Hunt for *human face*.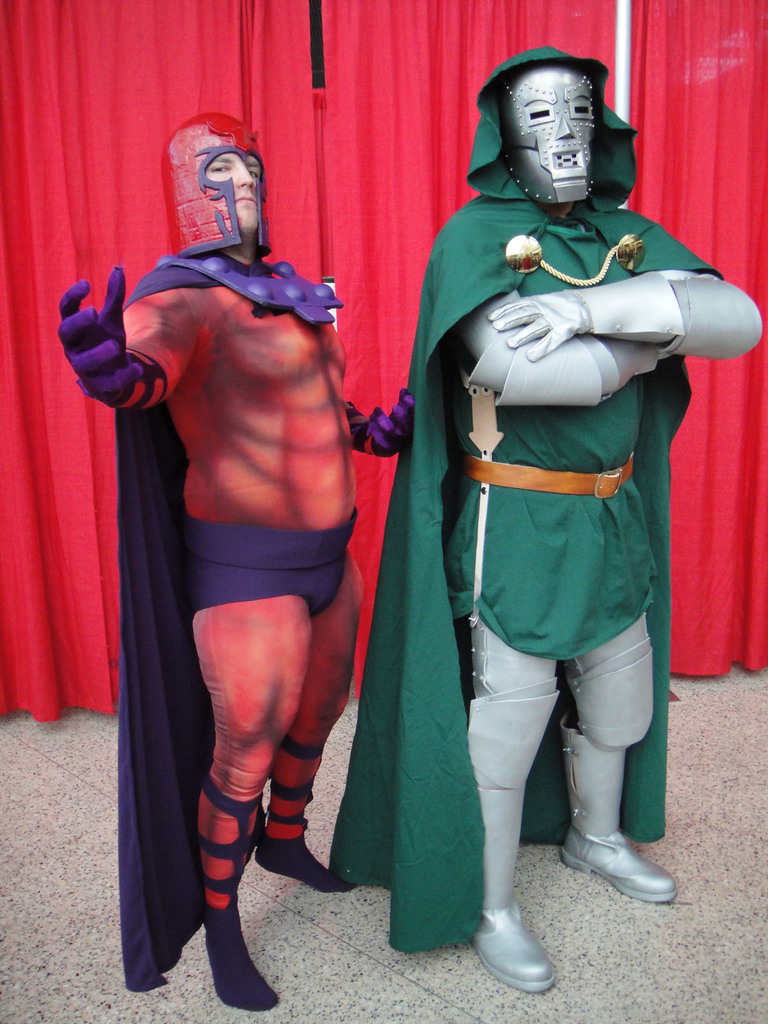
Hunted down at x1=207, y1=147, x2=262, y2=230.
